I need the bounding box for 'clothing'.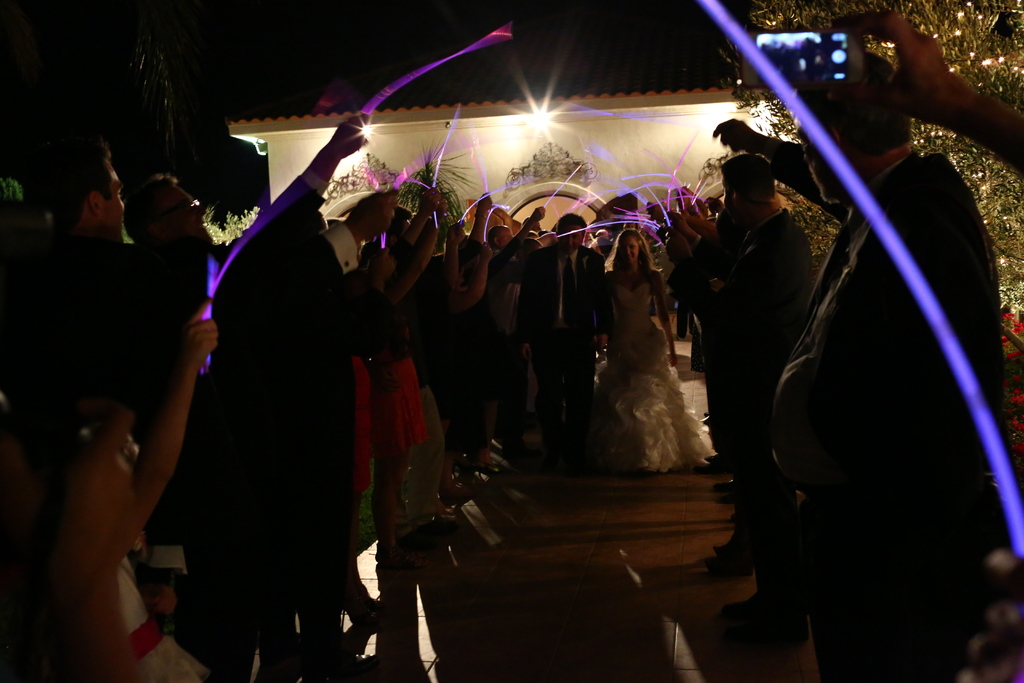
Here it is: (574,280,721,472).
